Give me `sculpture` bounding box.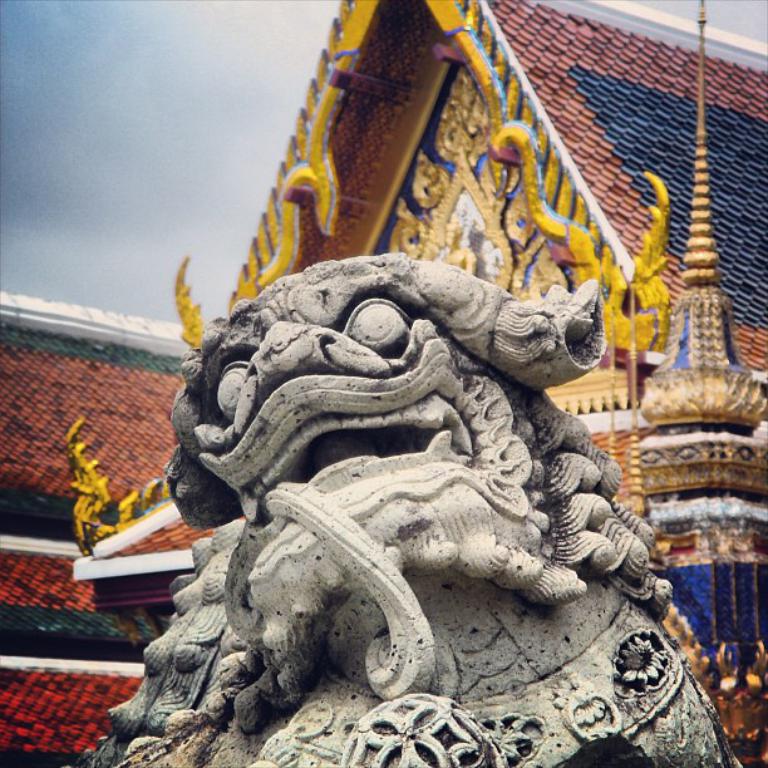
BBox(151, 189, 713, 753).
